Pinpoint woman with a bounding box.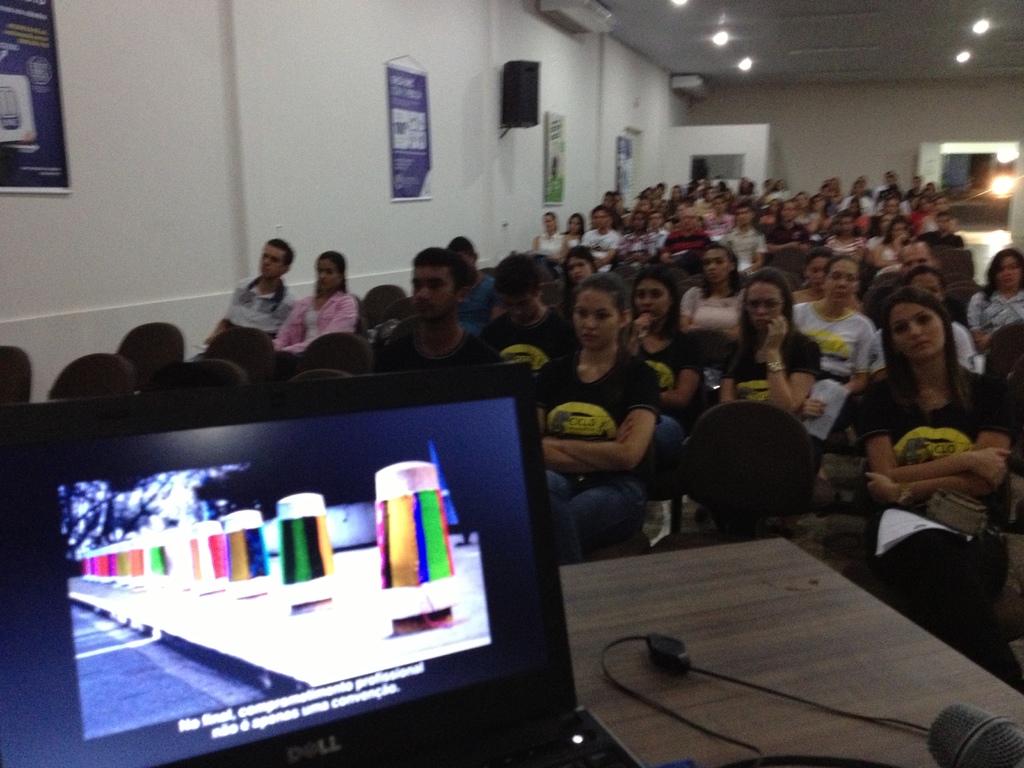
[620,269,706,403].
